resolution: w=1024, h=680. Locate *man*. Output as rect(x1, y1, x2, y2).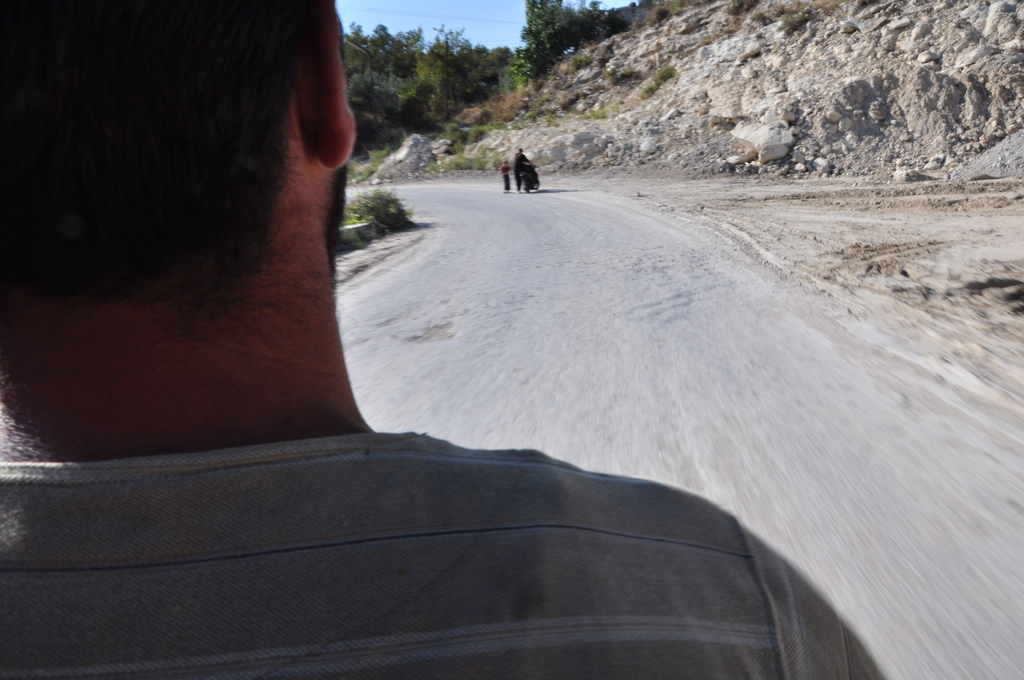
rect(0, 0, 892, 679).
